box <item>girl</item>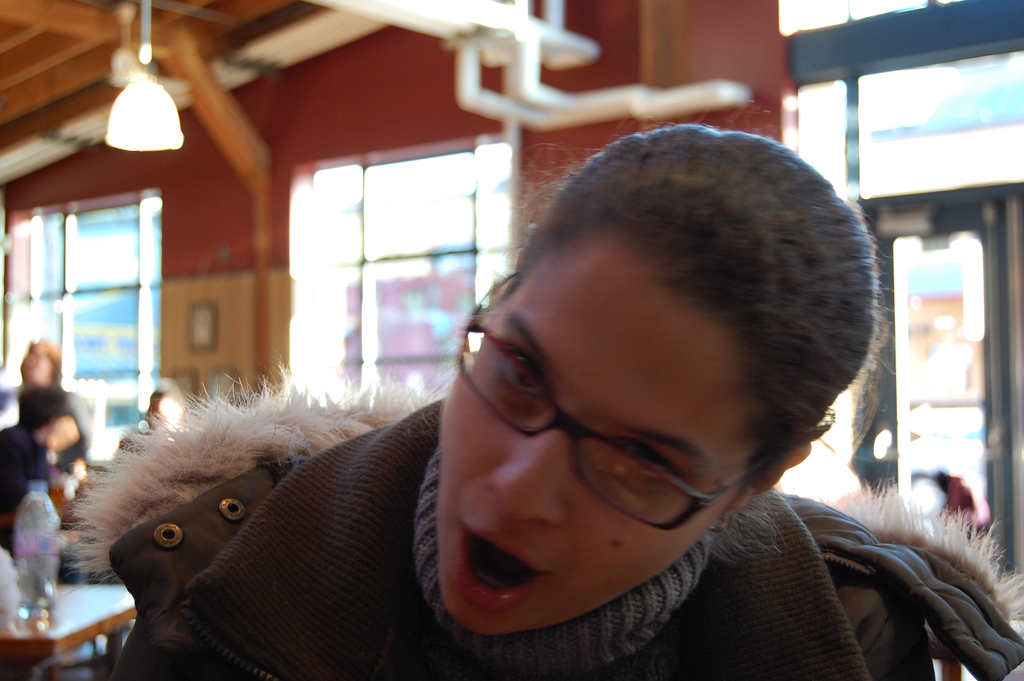
53,112,1023,680
